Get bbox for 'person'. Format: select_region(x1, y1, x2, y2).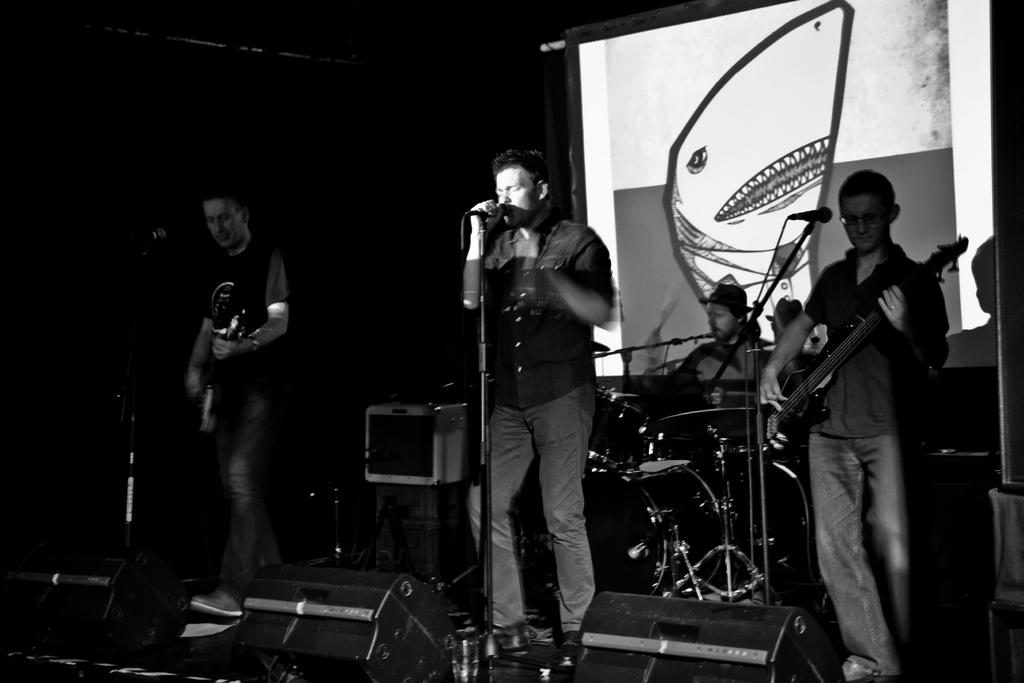
select_region(180, 185, 285, 648).
